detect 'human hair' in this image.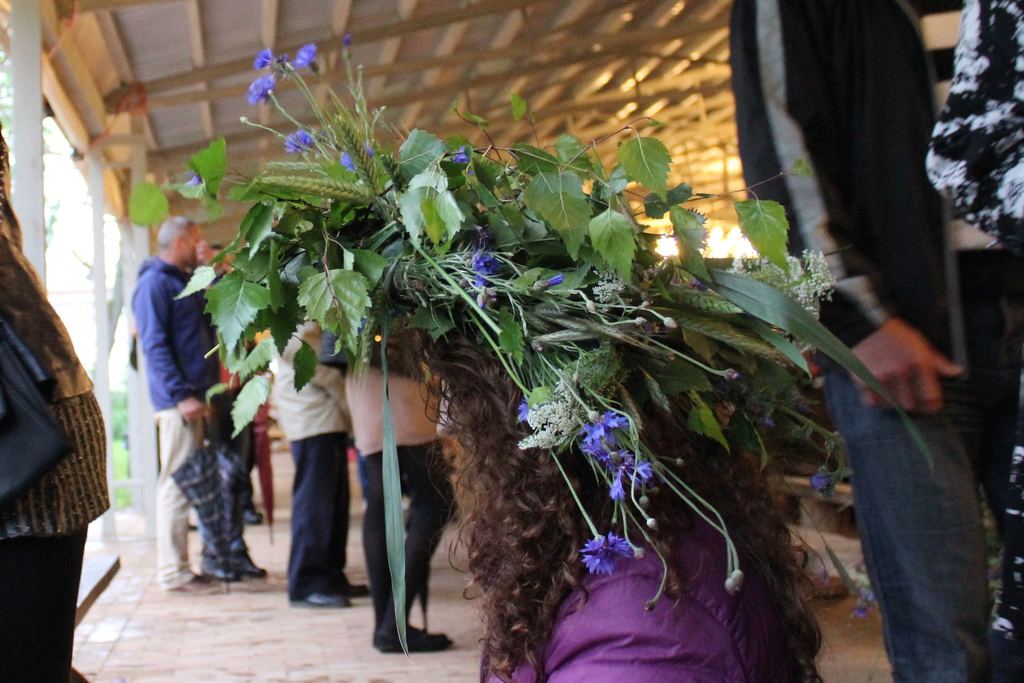
Detection: l=399, t=299, r=836, b=682.
